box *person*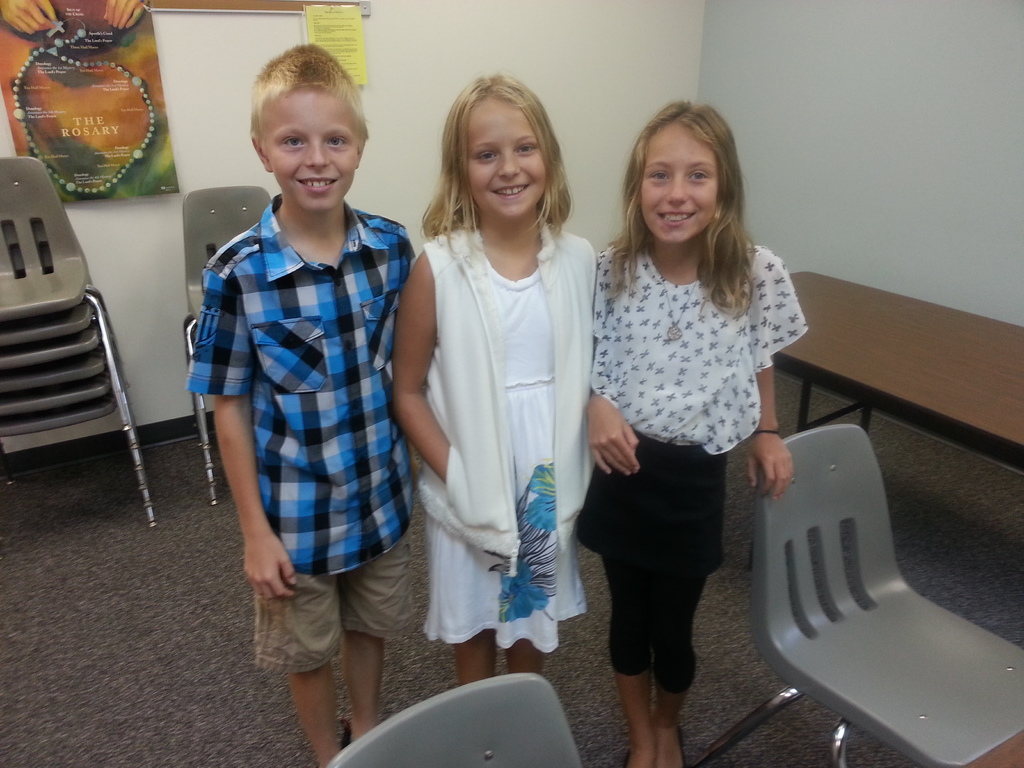
pyautogui.locateOnScreen(394, 65, 596, 685)
